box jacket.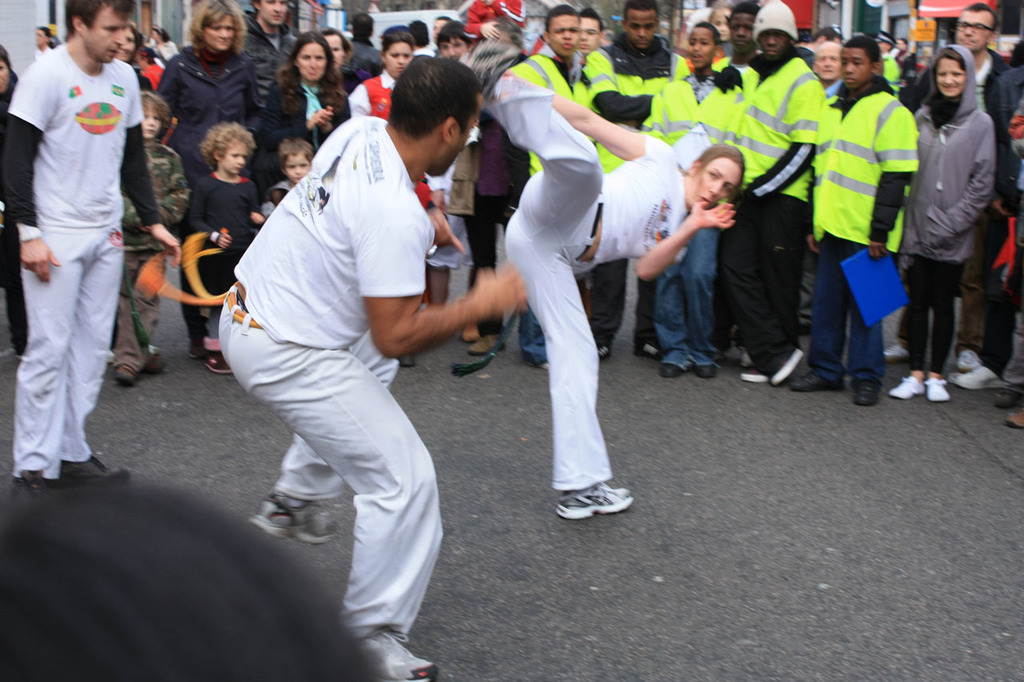
904 54 1016 286.
